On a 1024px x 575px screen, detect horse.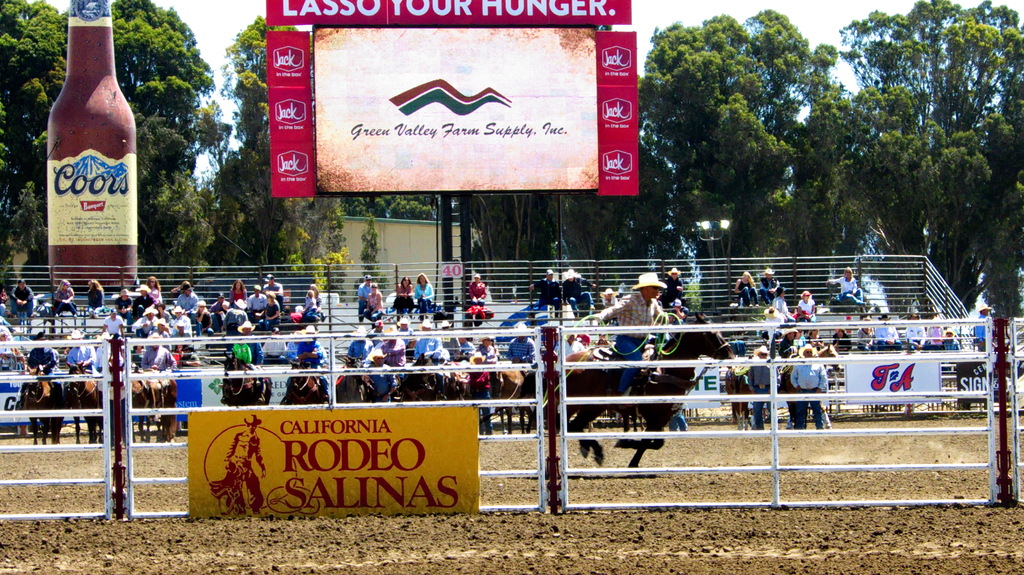
<region>775, 342, 842, 430</region>.
